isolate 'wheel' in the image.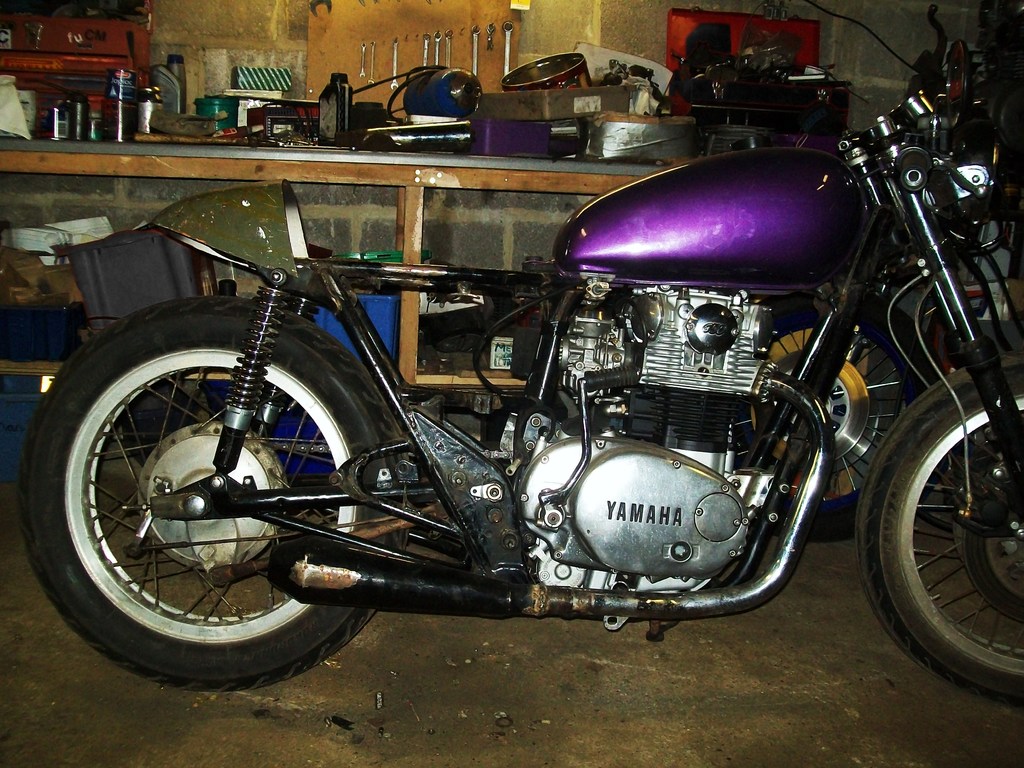
Isolated region: detection(38, 328, 333, 664).
